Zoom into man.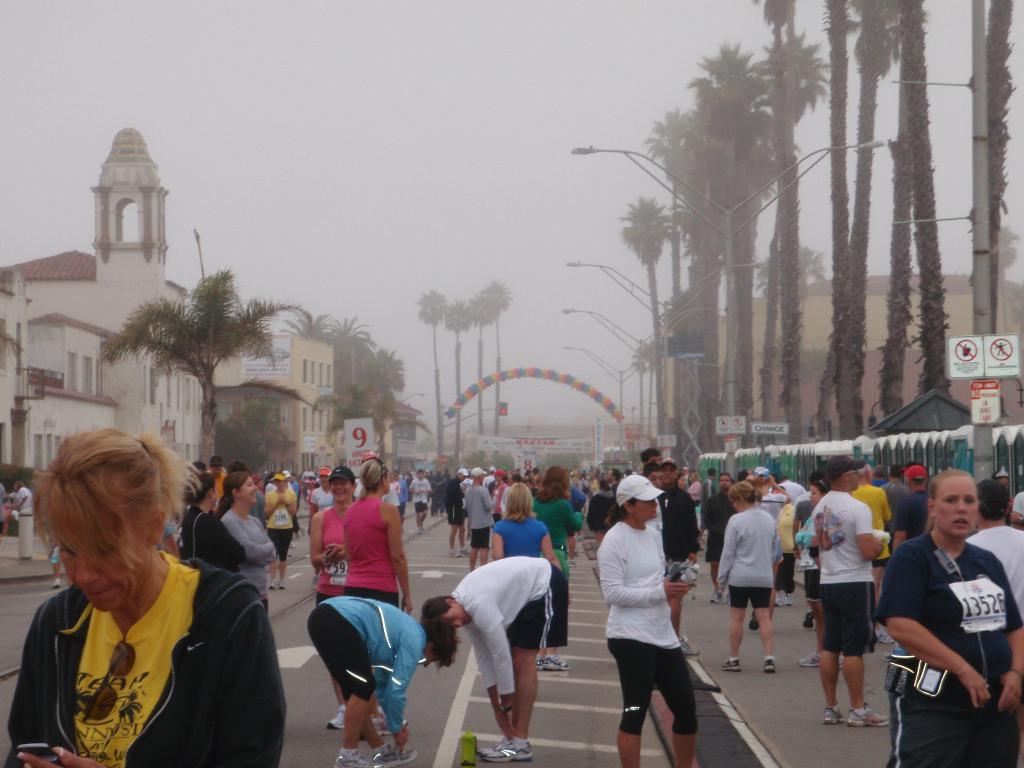
Zoom target: locate(853, 463, 901, 644).
